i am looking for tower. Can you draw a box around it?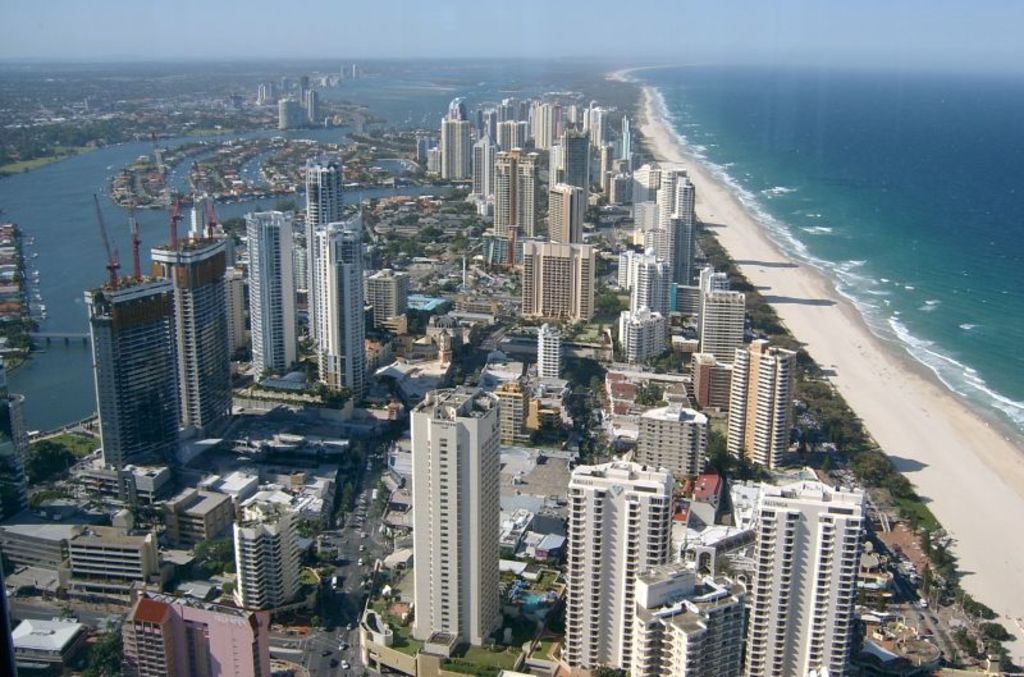
Sure, the bounding box is x1=233 y1=490 x2=308 y2=608.
